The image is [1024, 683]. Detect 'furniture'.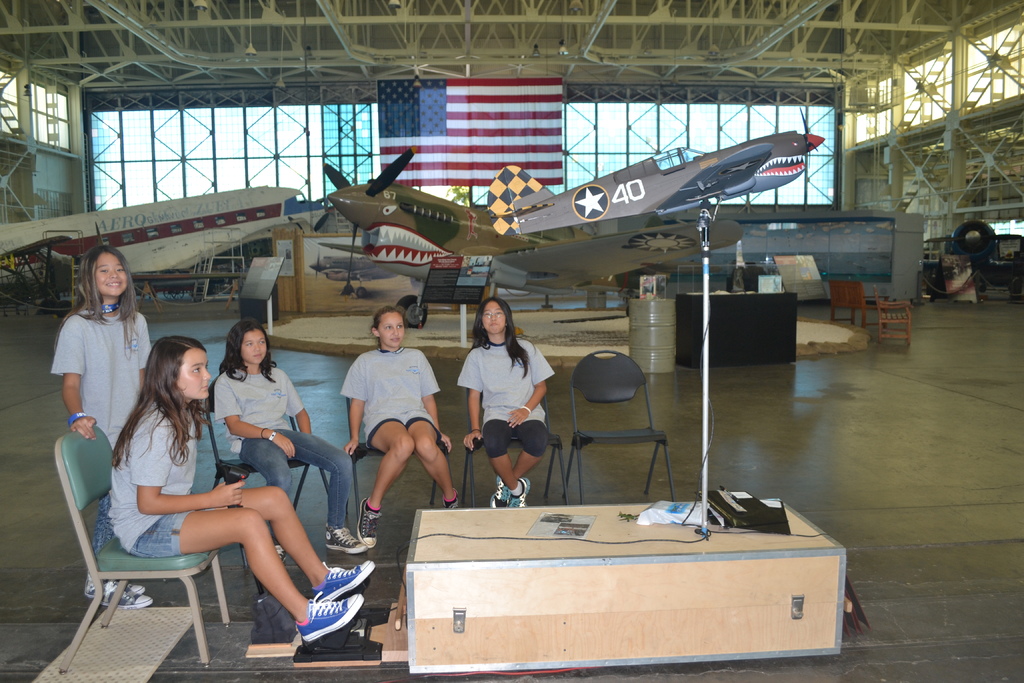
Detection: pyautogui.locateOnScreen(203, 393, 330, 596).
